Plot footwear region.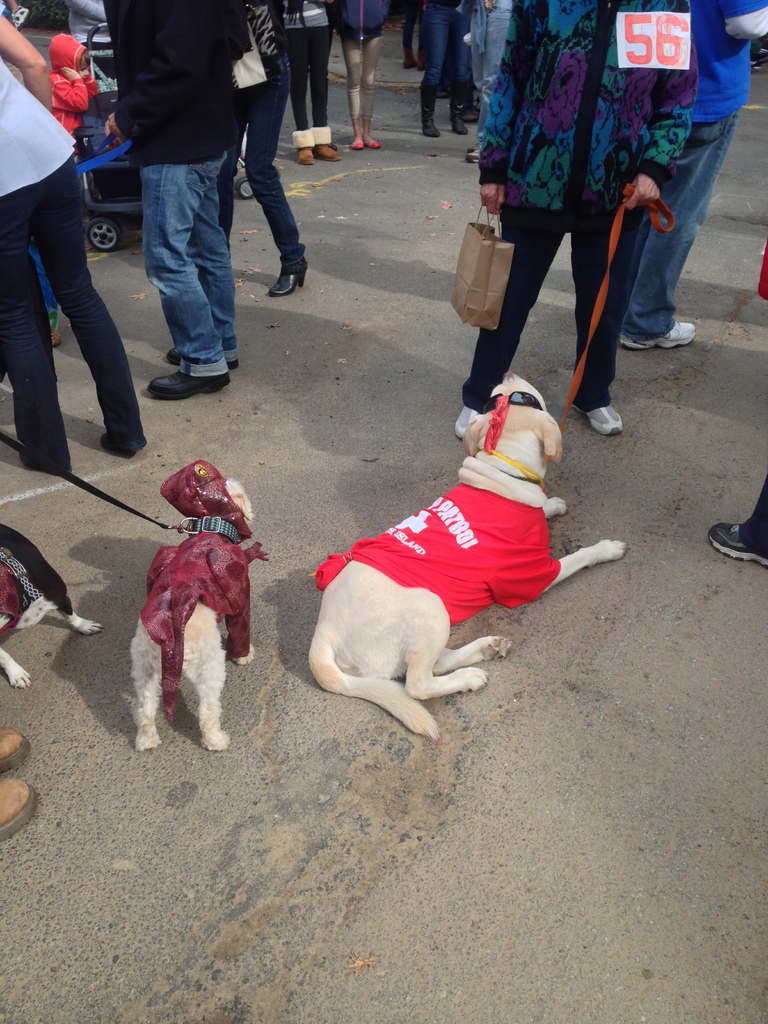
Plotted at (584,402,625,440).
